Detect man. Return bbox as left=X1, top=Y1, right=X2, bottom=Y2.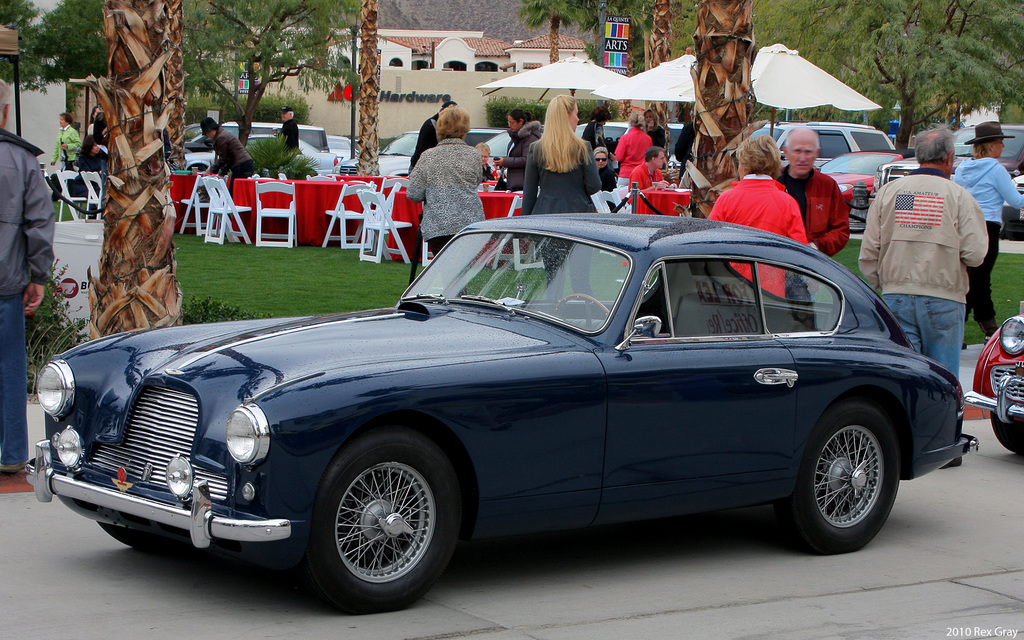
left=627, top=147, right=680, bottom=204.
